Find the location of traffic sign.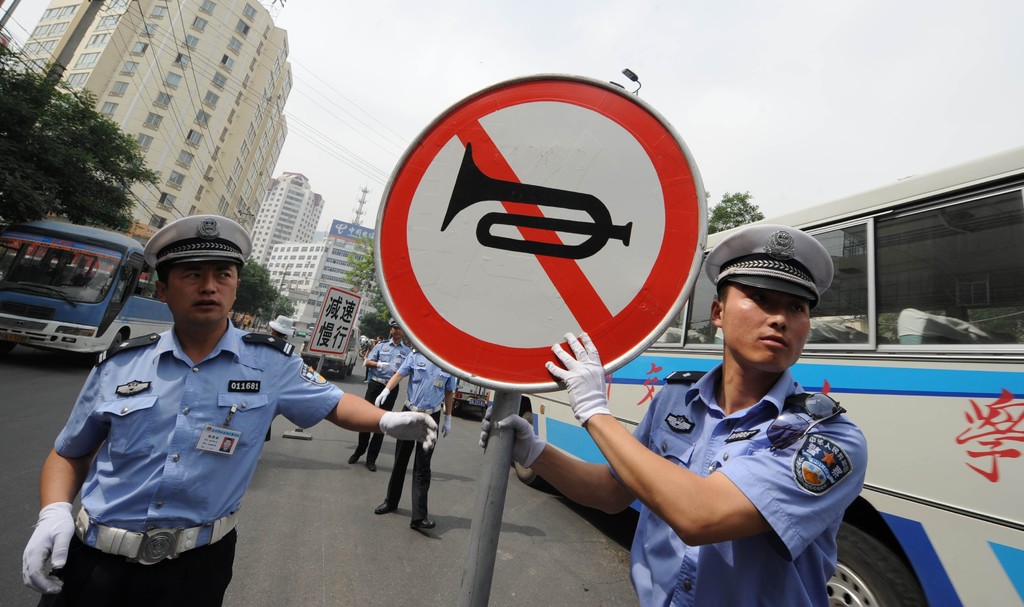
Location: (304, 286, 365, 357).
